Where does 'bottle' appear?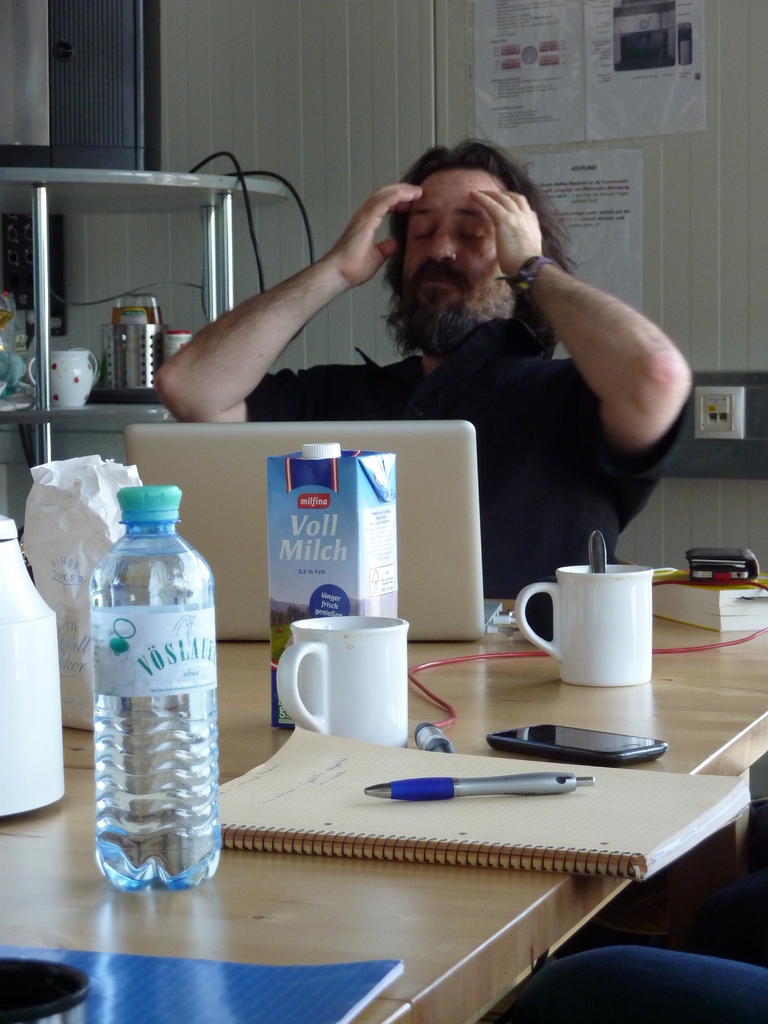
Appears at 67,485,221,890.
